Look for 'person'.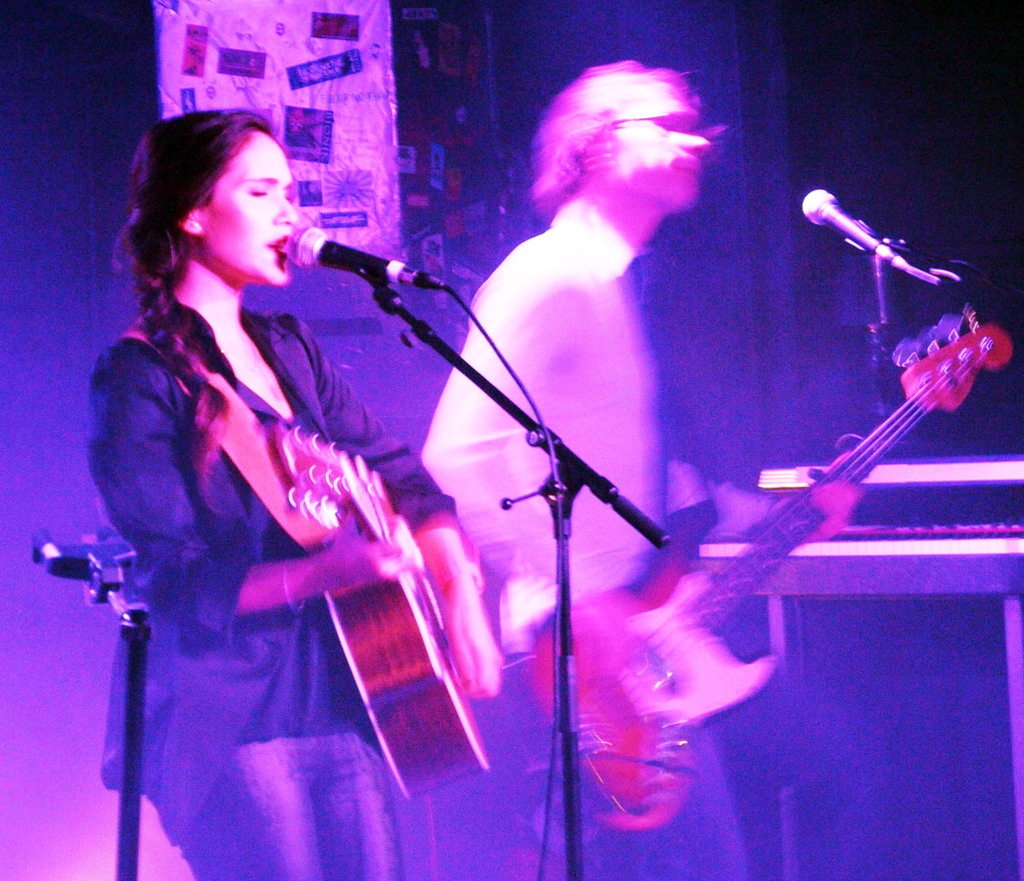
Found: <bbox>86, 106, 502, 880</bbox>.
